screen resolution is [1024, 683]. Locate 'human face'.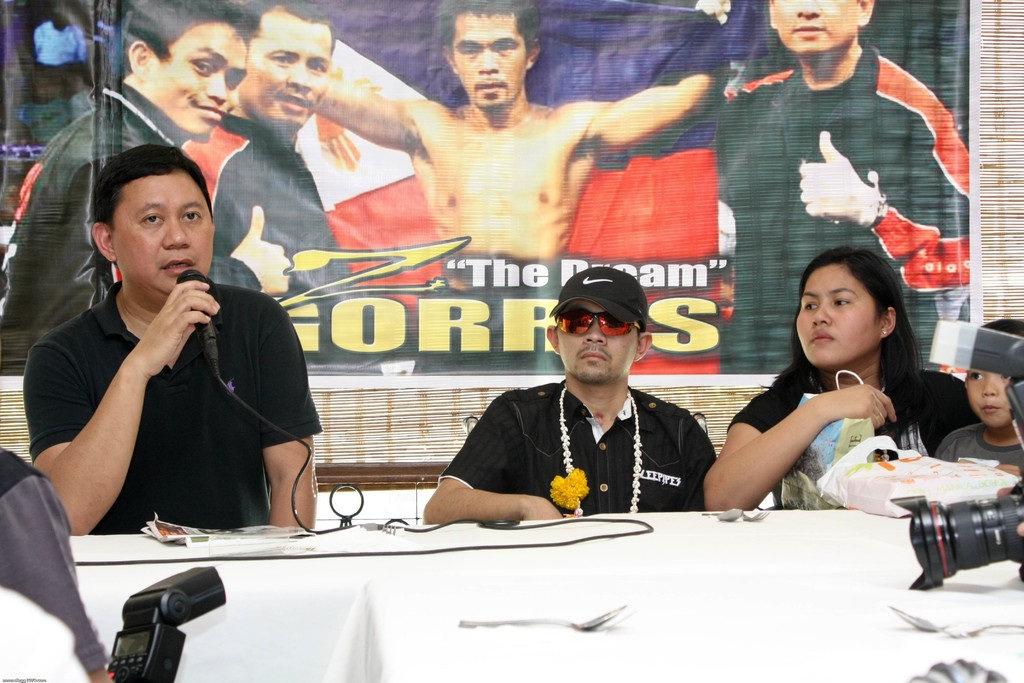
<bbox>968, 372, 1012, 431</bbox>.
